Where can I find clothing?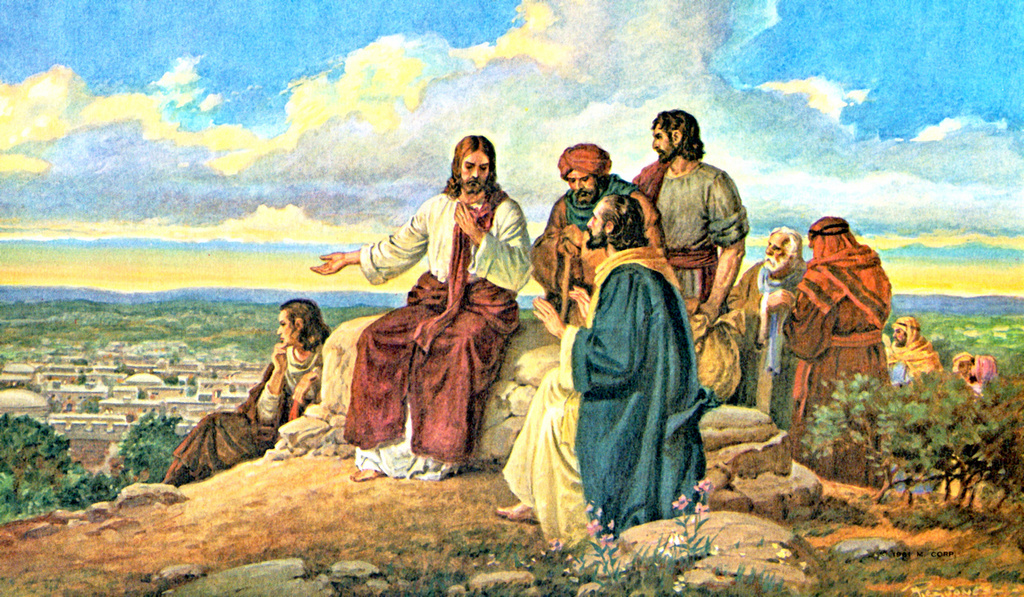
You can find it at 165, 347, 321, 486.
